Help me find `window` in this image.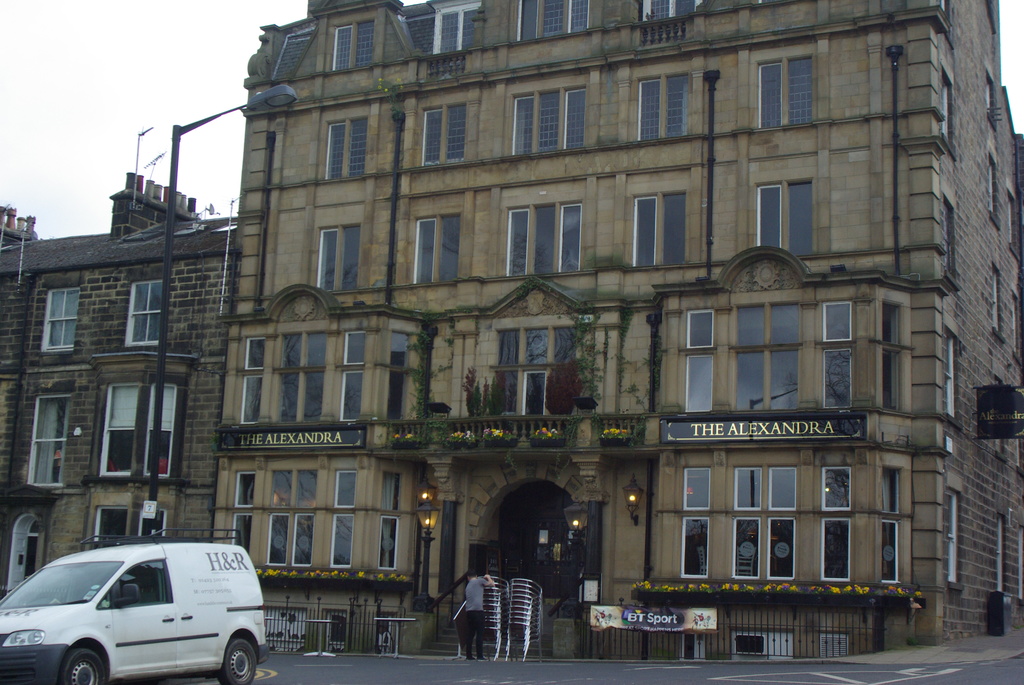
Found it: bbox=[945, 488, 959, 579].
